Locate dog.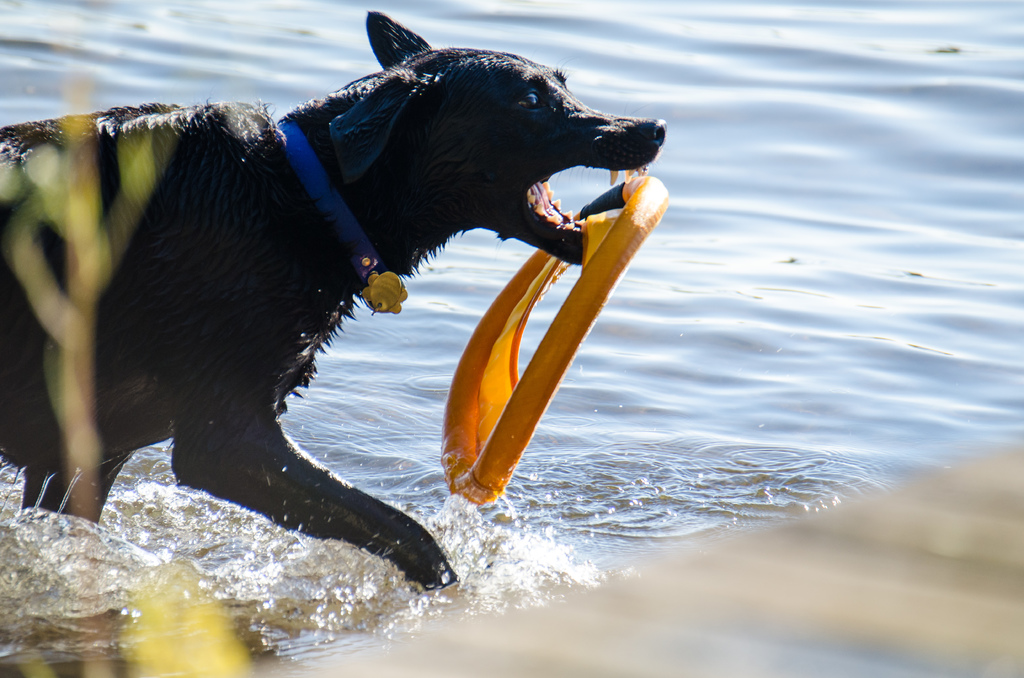
Bounding box: pyautogui.locateOnScreen(0, 9, 668, 593).
